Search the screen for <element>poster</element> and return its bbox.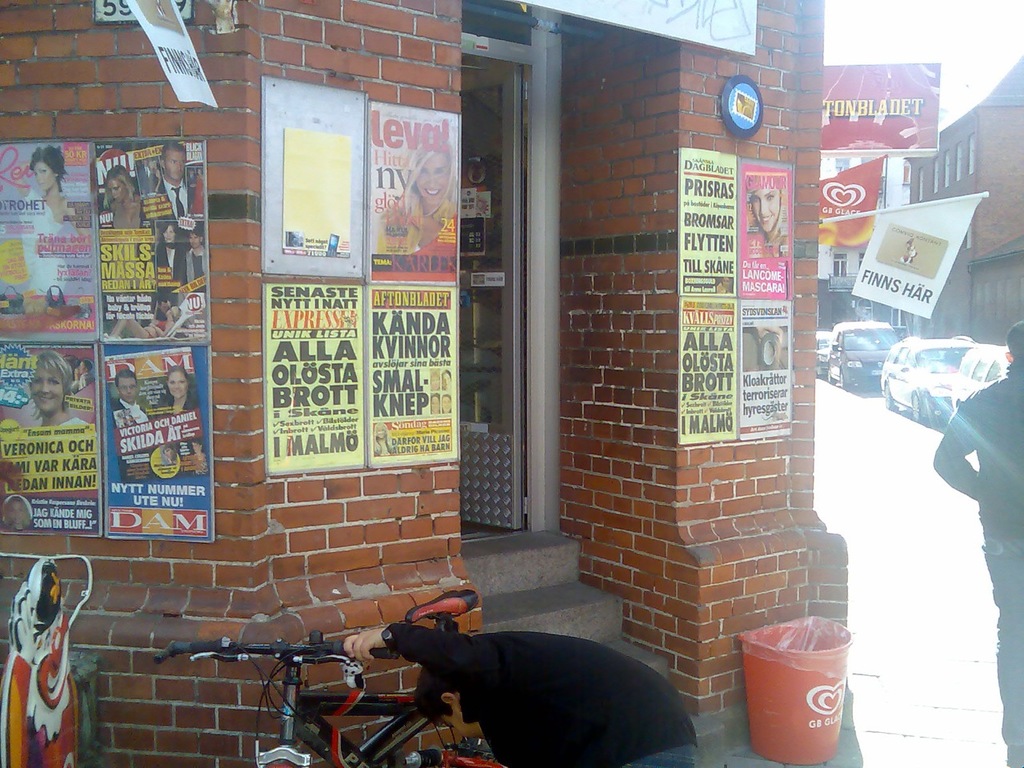
Found: left=365, top=102, right=459, bottom=283.
